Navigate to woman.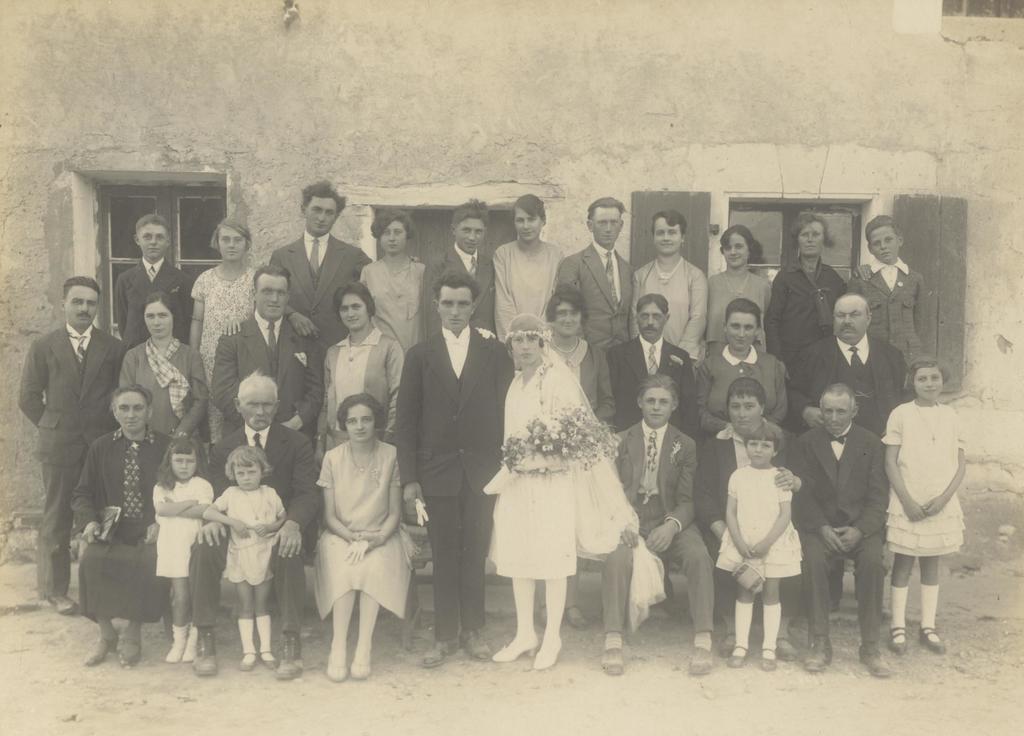
Navigation target: bbox=(542, 290, 617, 426).
